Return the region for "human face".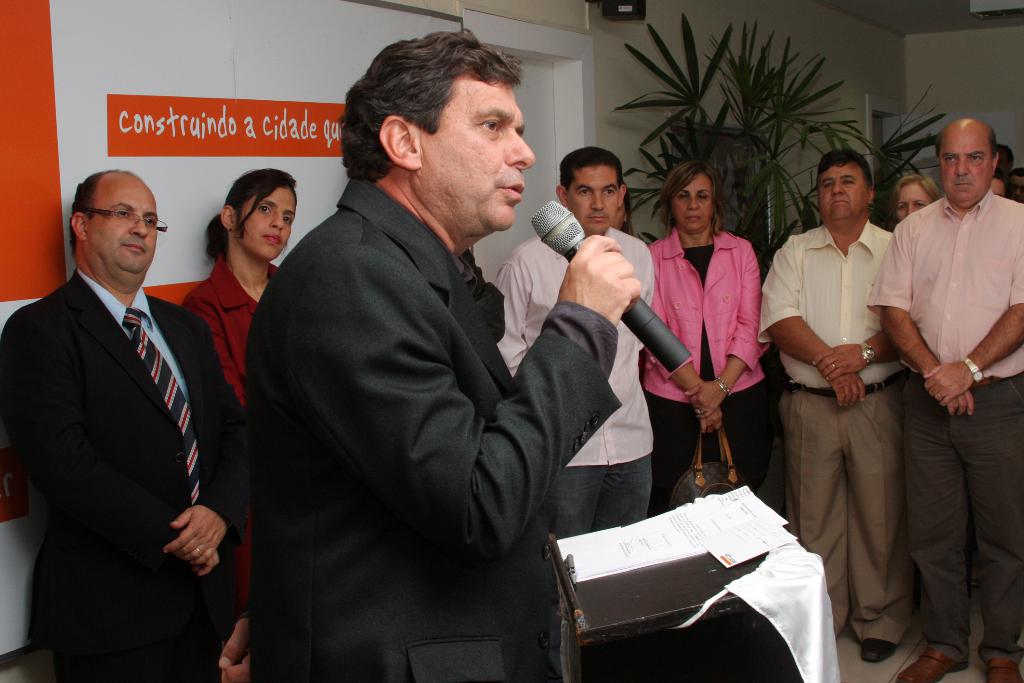
region(895, 182, 929, 226).
